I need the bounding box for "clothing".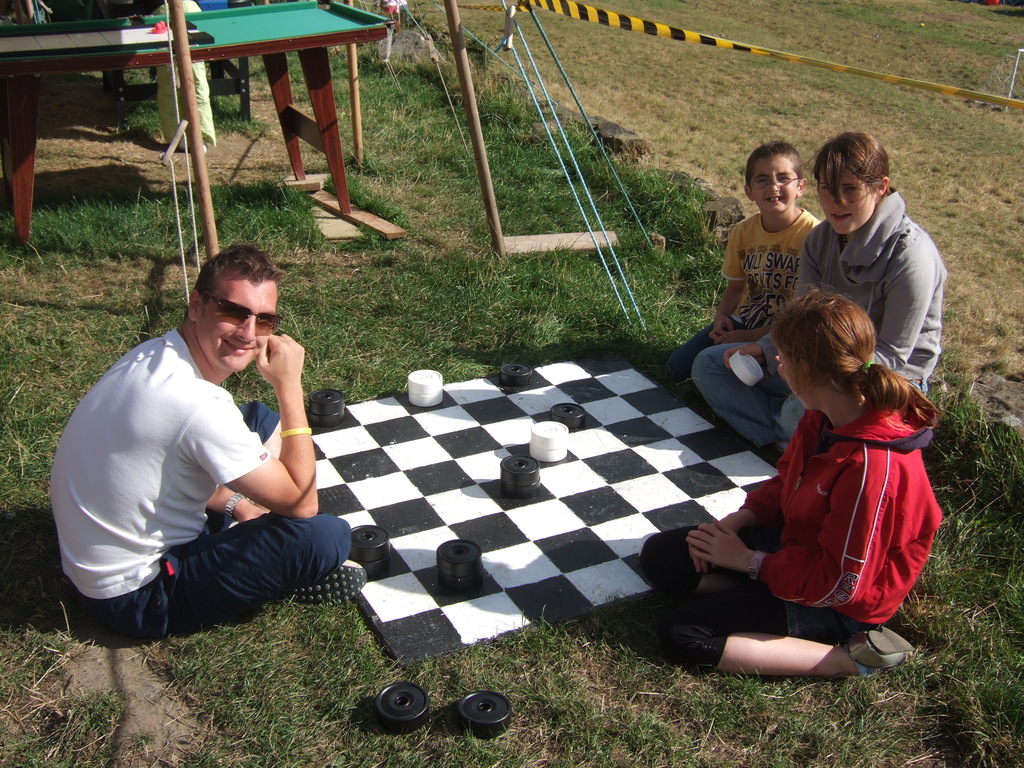
Here it is: 674,211,825,379.
